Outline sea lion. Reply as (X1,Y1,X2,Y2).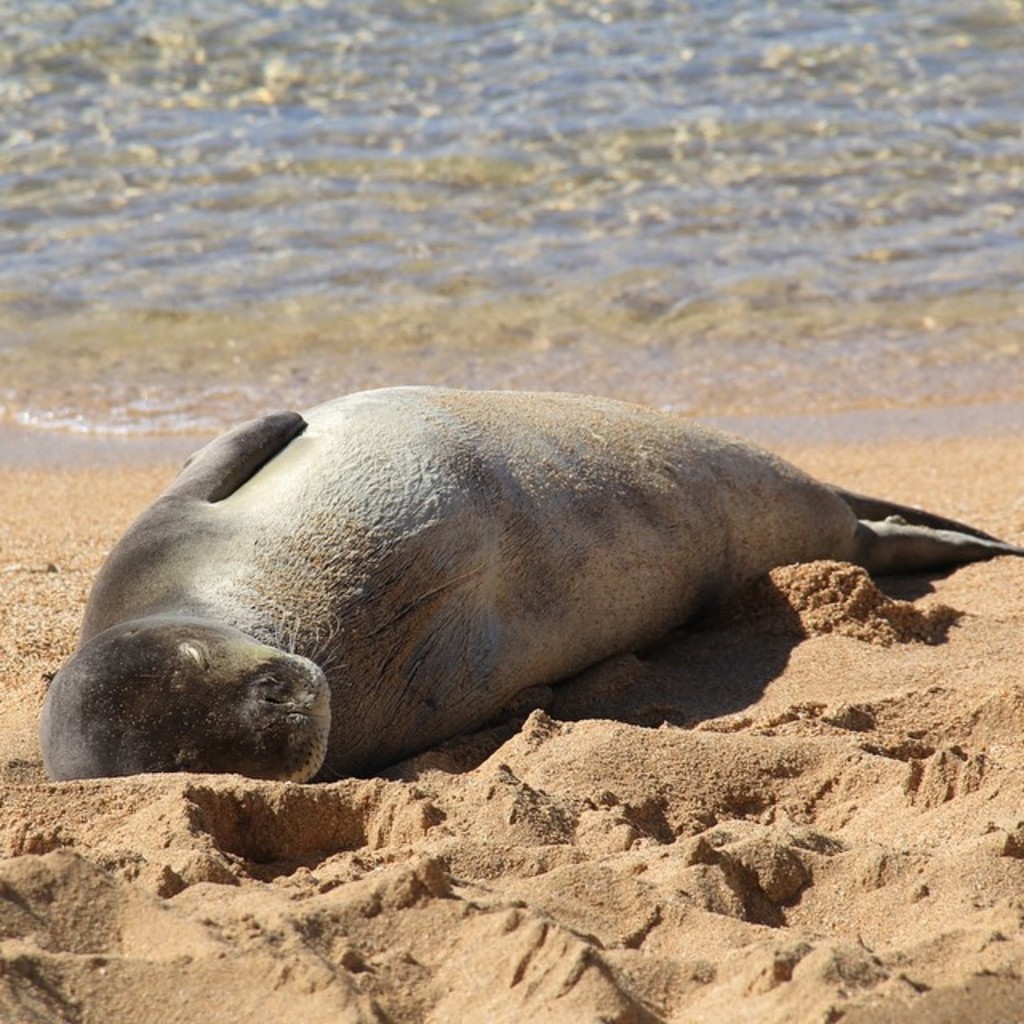
(19,389,1006,778).
